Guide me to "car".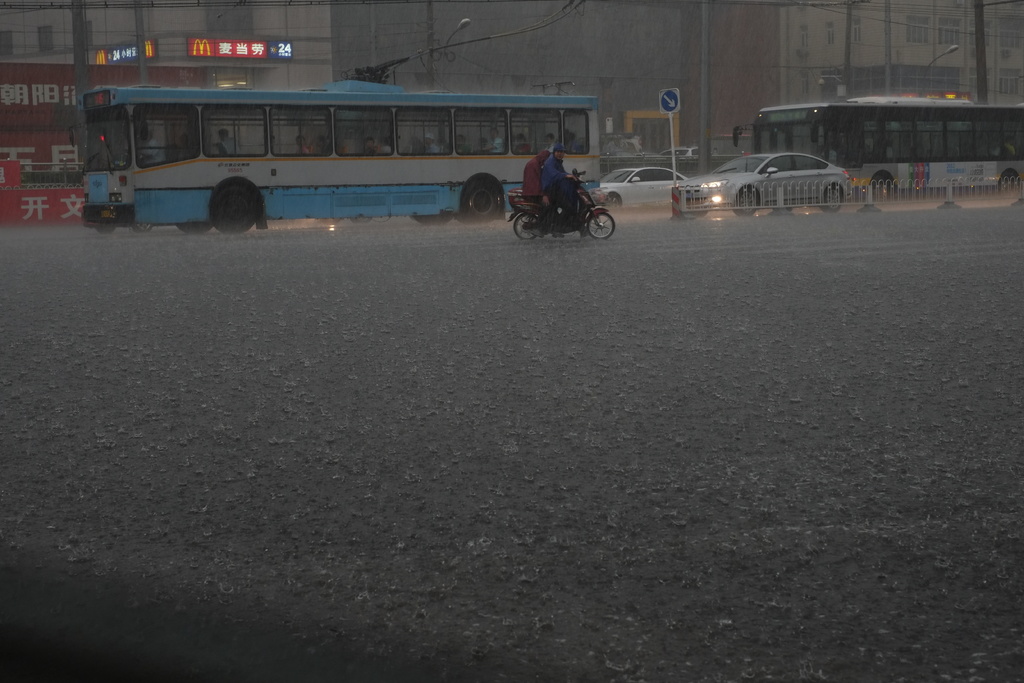
Guidance: [623,135,643,153].
